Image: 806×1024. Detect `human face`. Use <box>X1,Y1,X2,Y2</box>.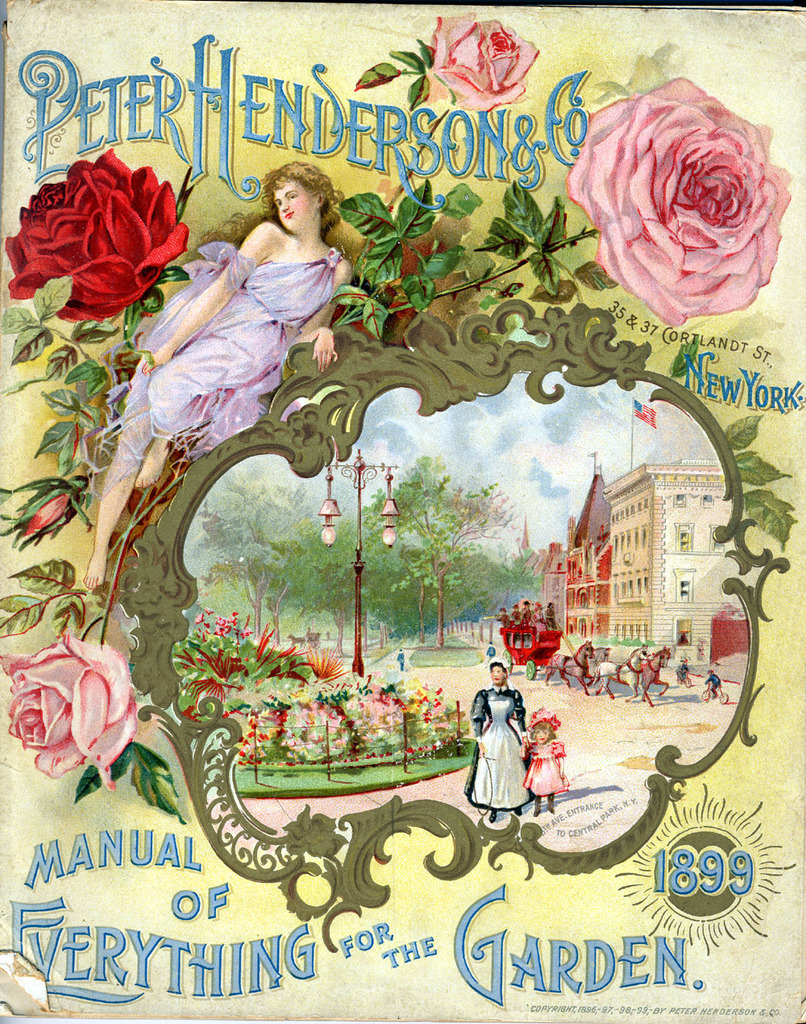
<box>530,723,550,744</box>.
